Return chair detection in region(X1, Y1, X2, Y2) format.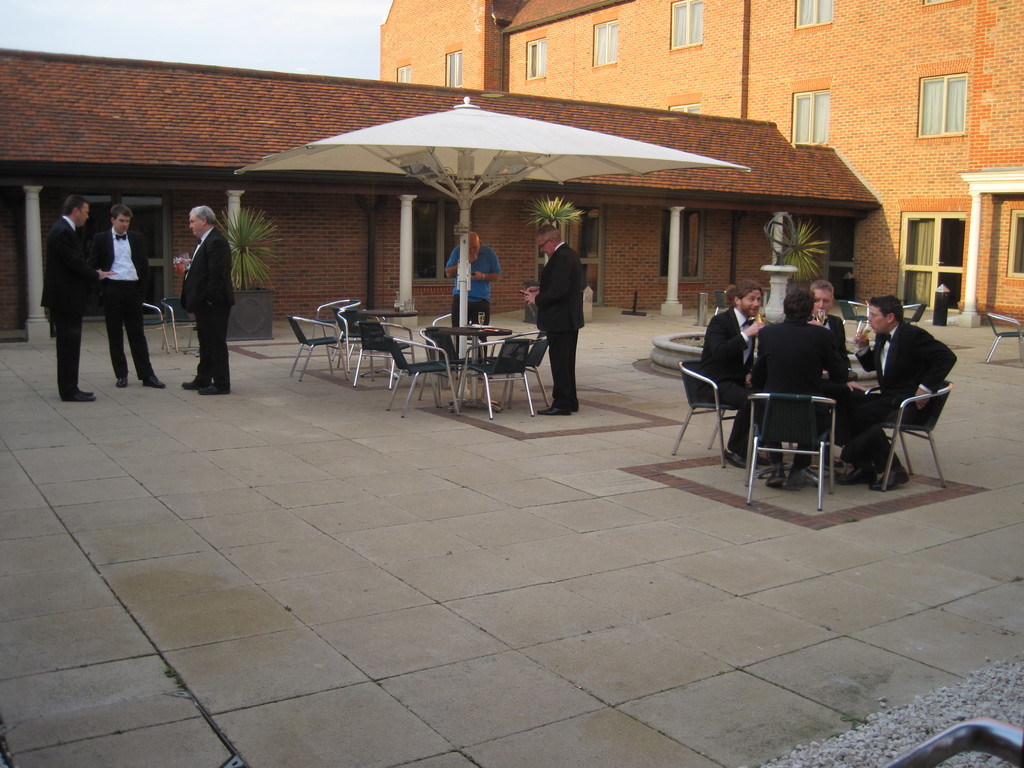
region(316, 295, 358, 362).
